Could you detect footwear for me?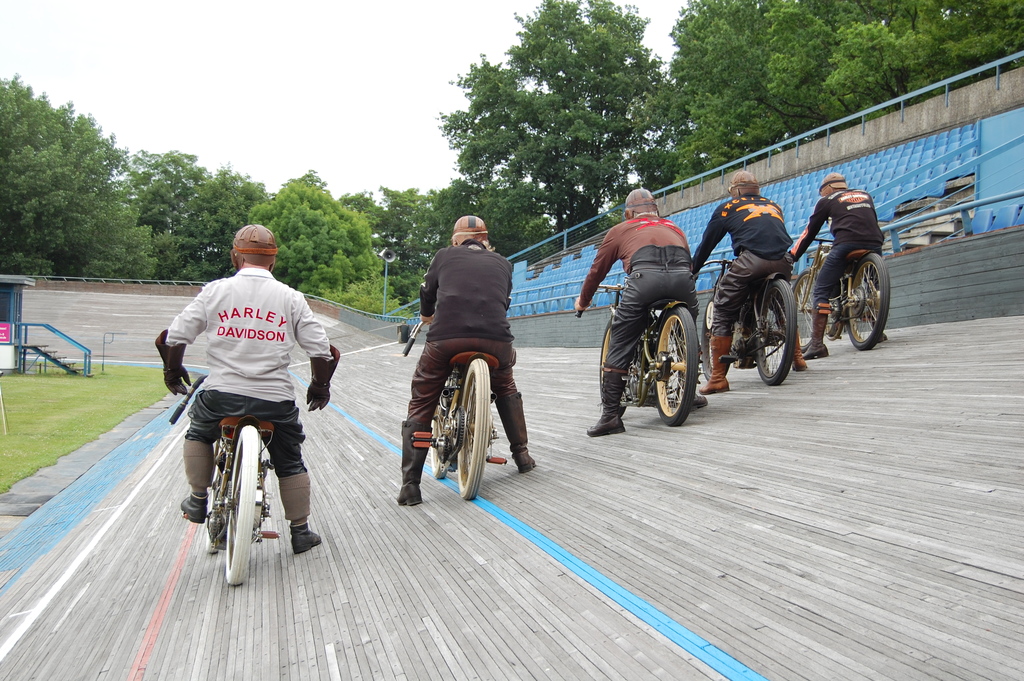
Detection result: 865:303:889:343.
